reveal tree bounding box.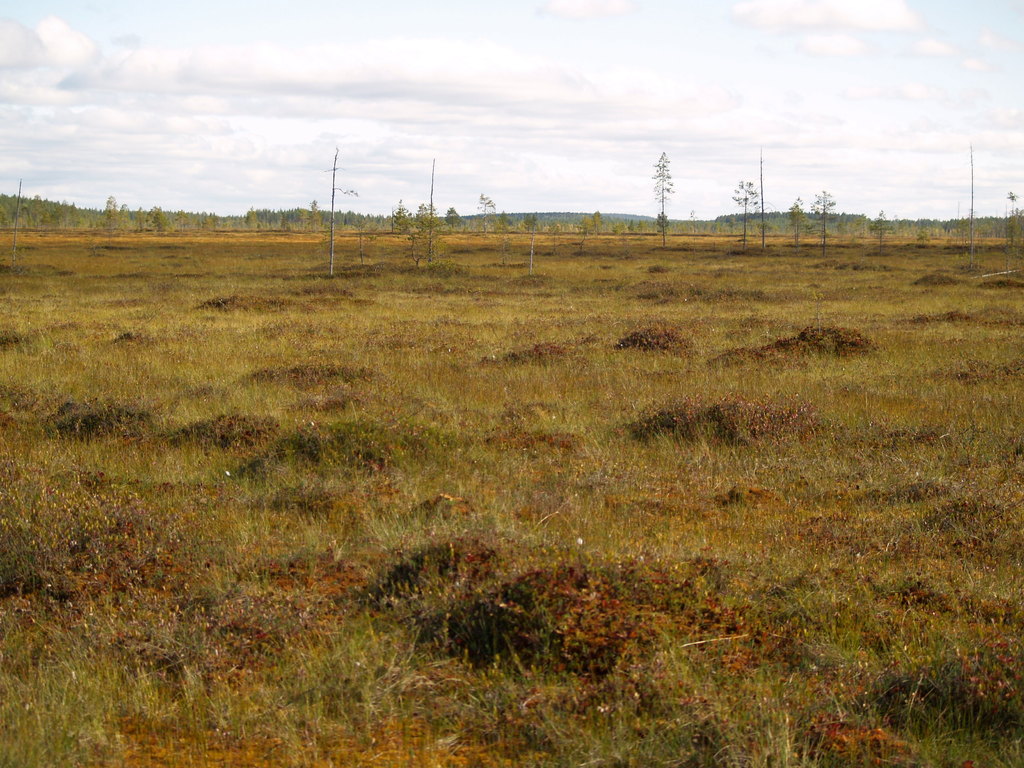
Revealed: select_region(104, 192, 120, 236).
